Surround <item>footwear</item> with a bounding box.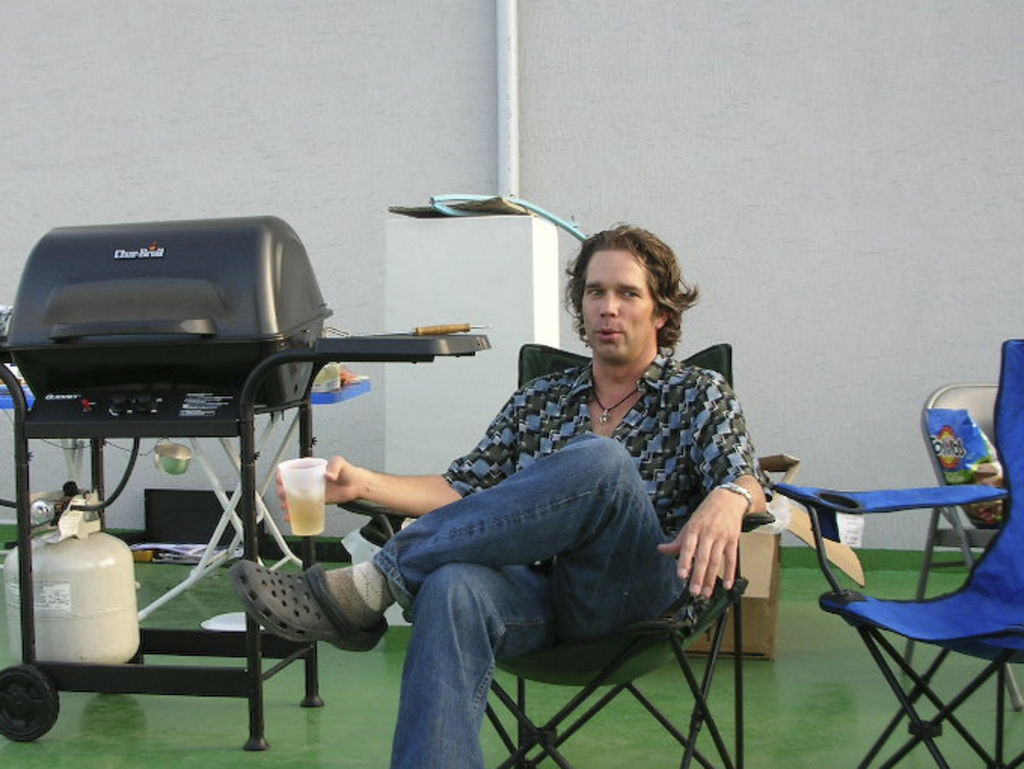
l=229, t=559, r=388, b=653.
